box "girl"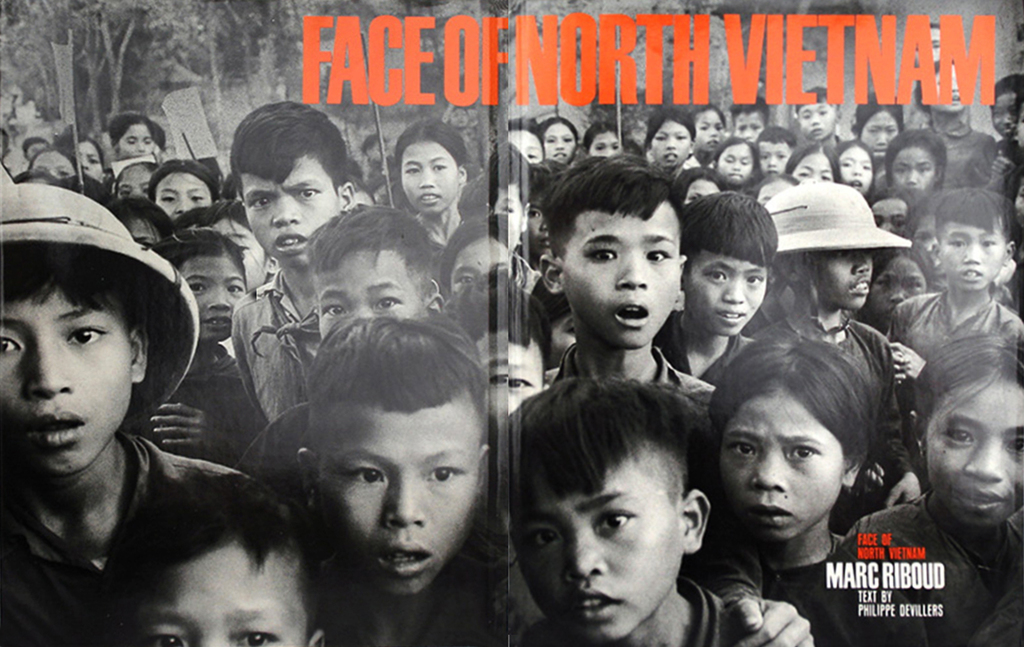
(left=538, top=117, right=581, bottom=164)
